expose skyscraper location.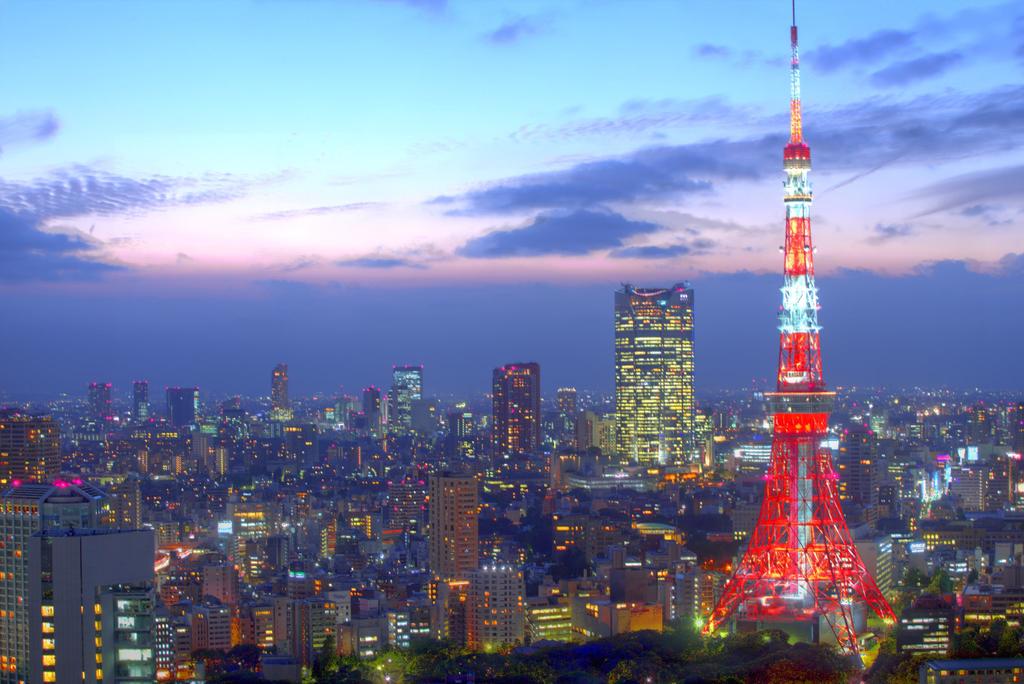
Exposed at left=429, top=477, right=478, bottom=576.
